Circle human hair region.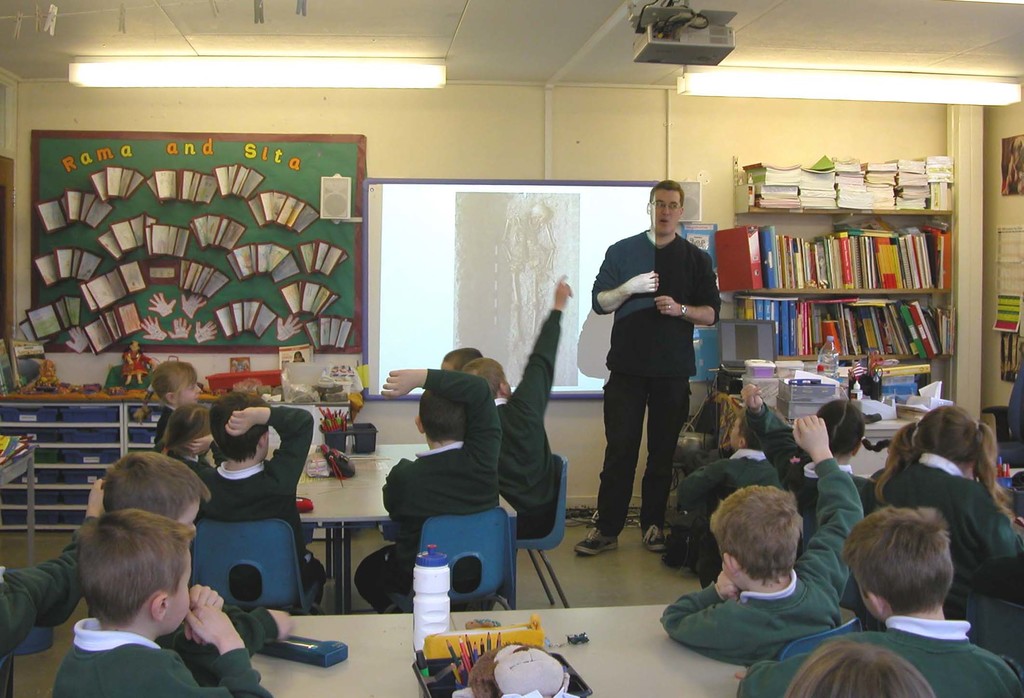
Region: bbox=[102, 453, 211, 525].
